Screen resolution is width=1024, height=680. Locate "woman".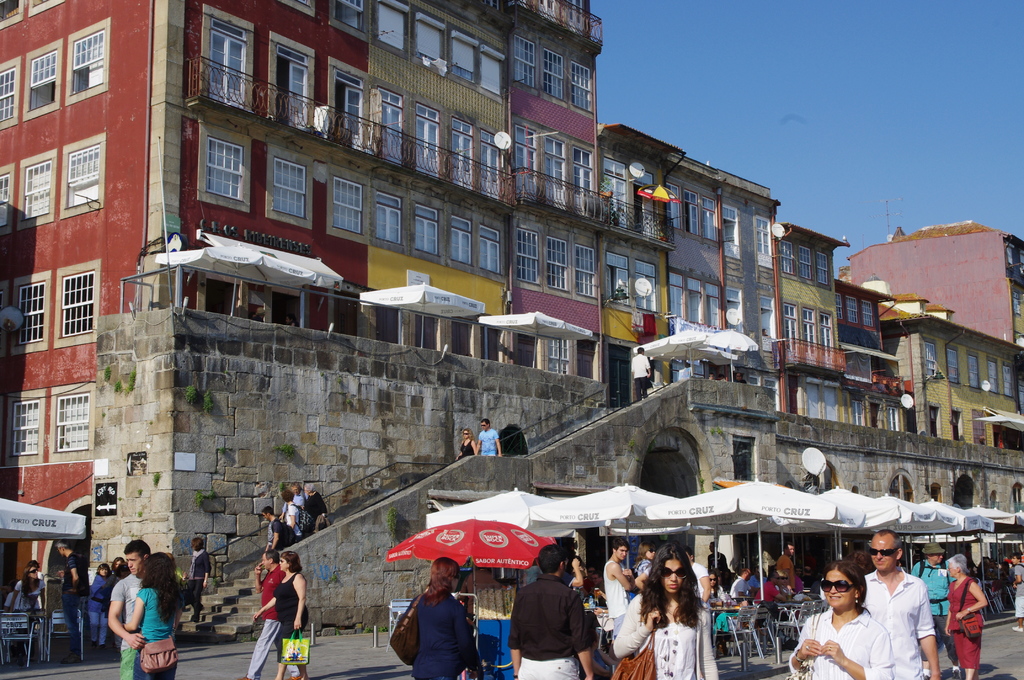
[x1=943, y1=554, x2=986, y2=679].
